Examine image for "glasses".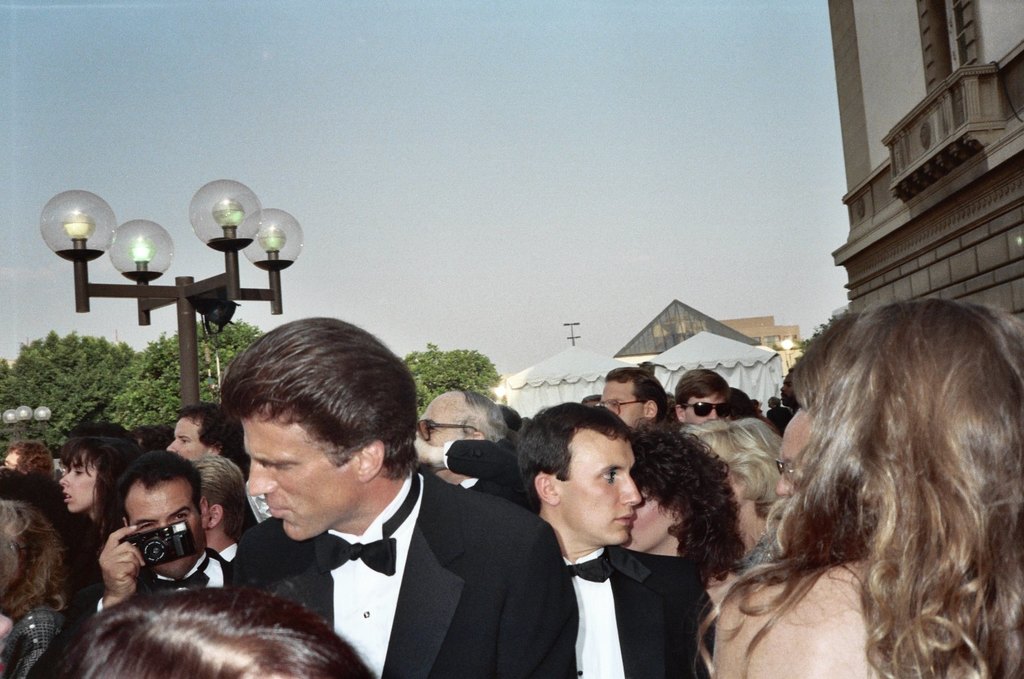
Examination result: bbox(777, 460, 802, 488).
